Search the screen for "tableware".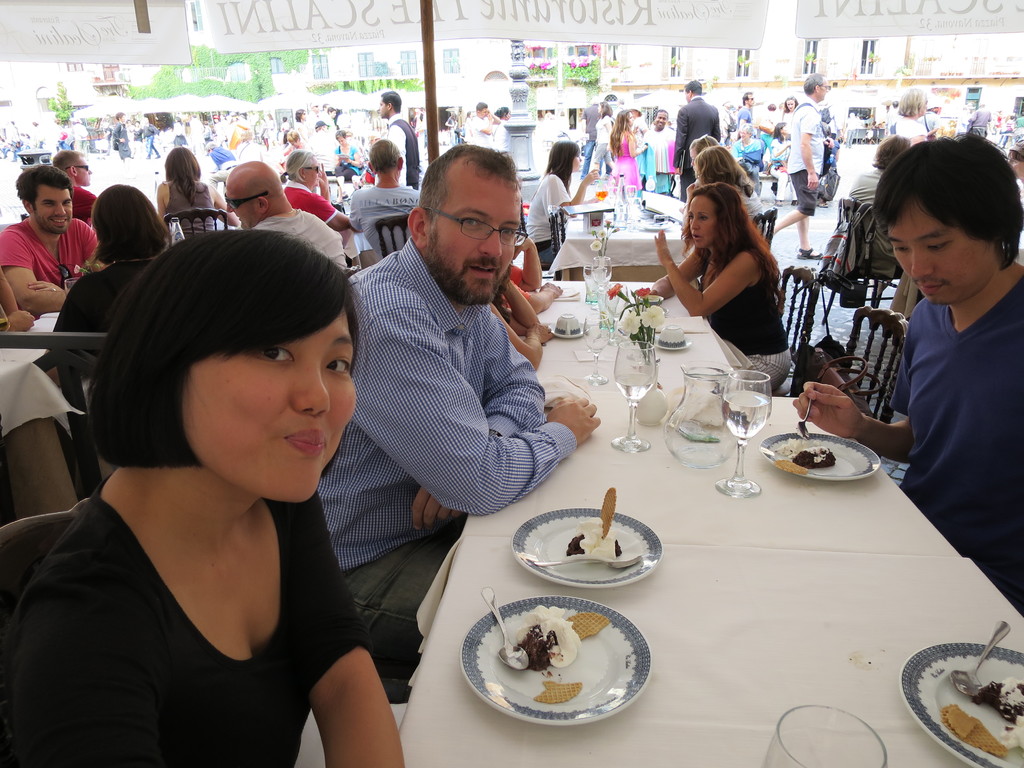
Found at pyautogui.locateOnScreen(544, 312, 585, 340).
